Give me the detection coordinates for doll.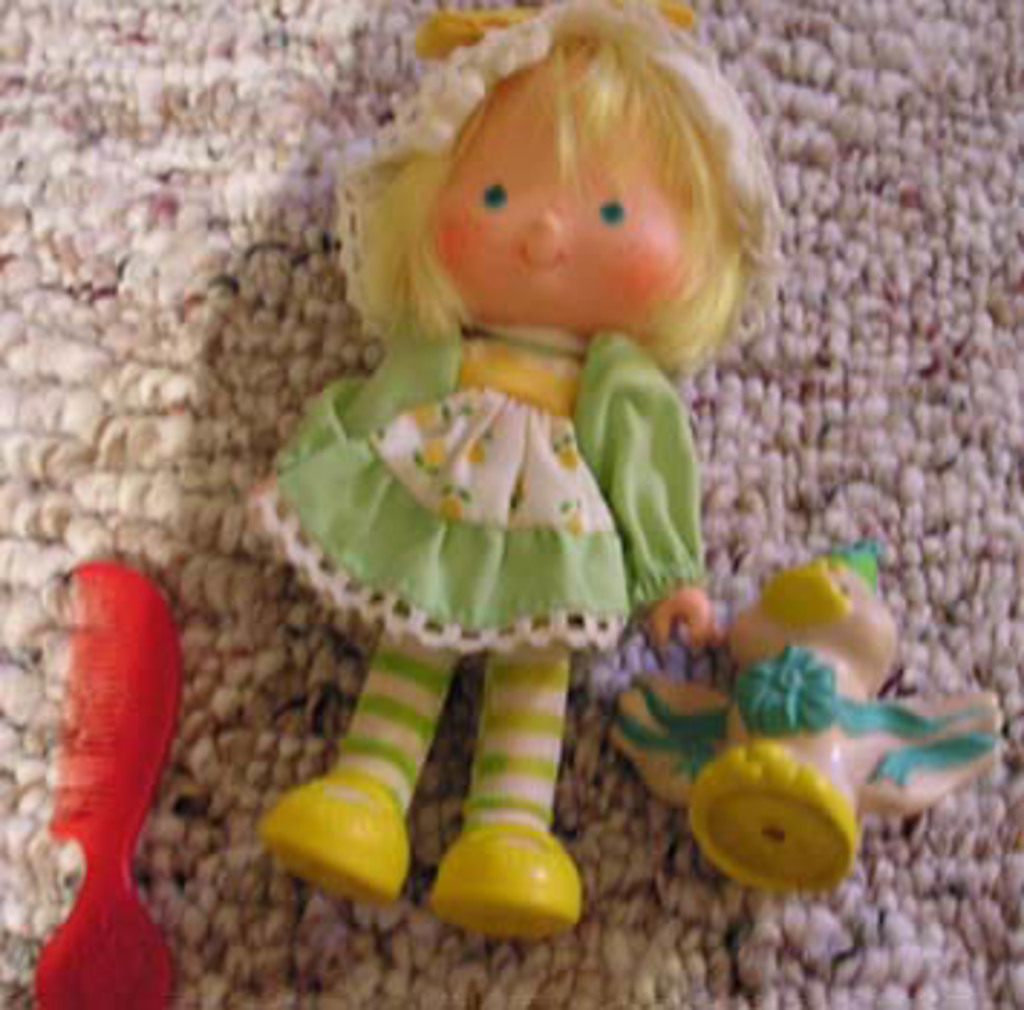
bbox=(231, 66, 770, 897).
